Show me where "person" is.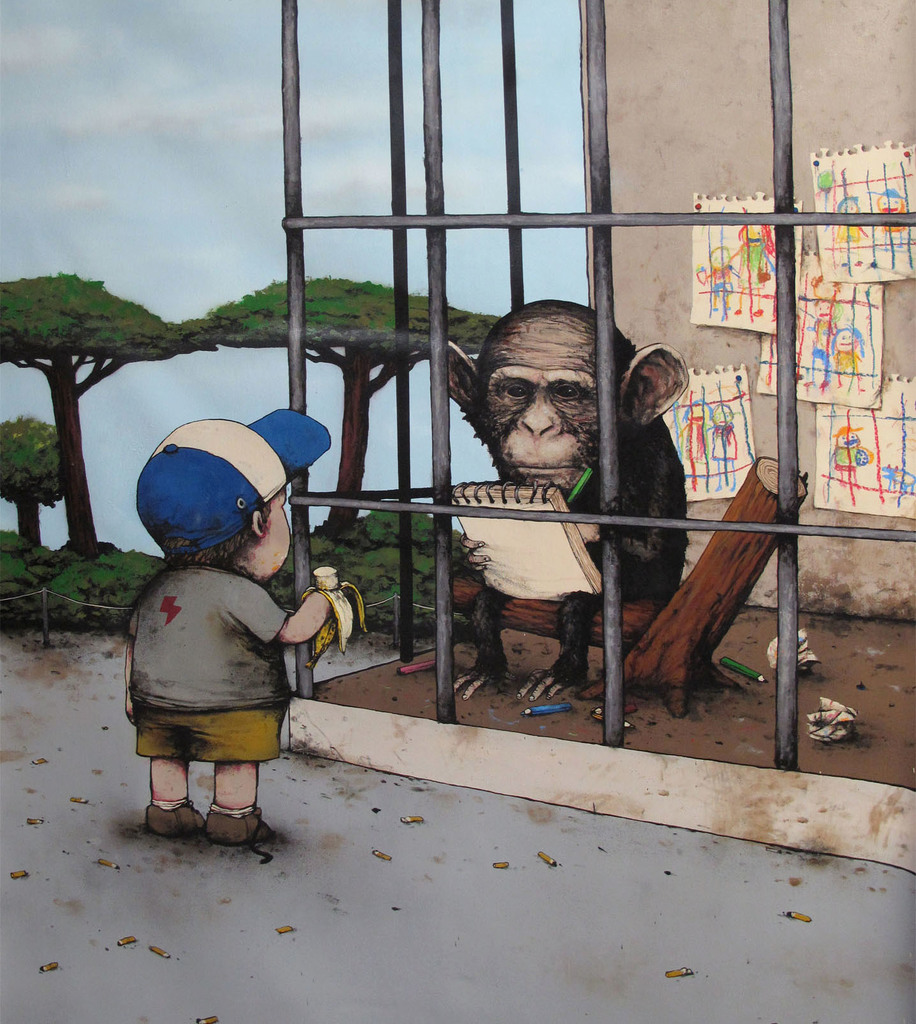
"person" is at <bbox>128, 404, 341, 841</bbox>.
